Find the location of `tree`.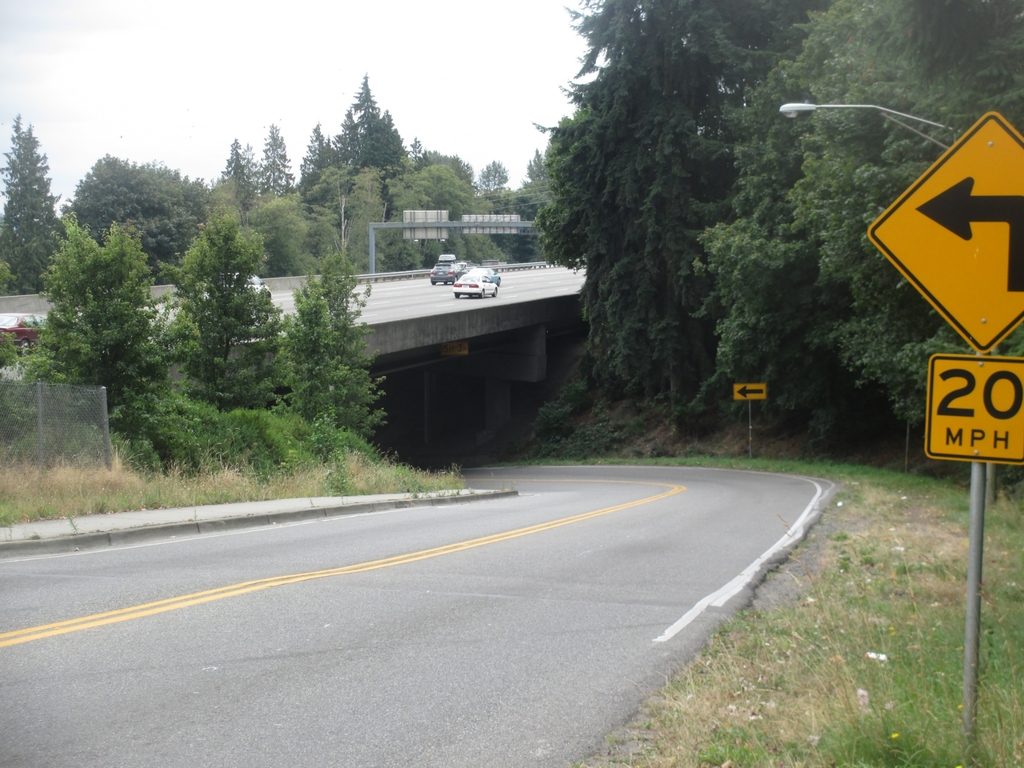
Location: locate(0, 114, 65, 294).
